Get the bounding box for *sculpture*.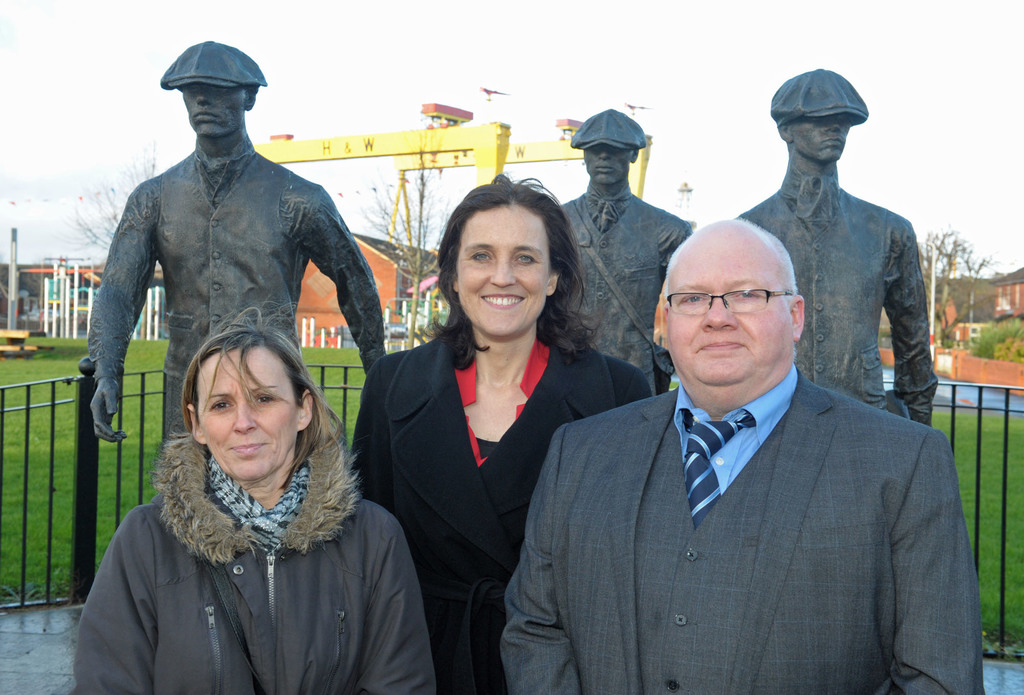
select_region(745, 64, 945, 424).
